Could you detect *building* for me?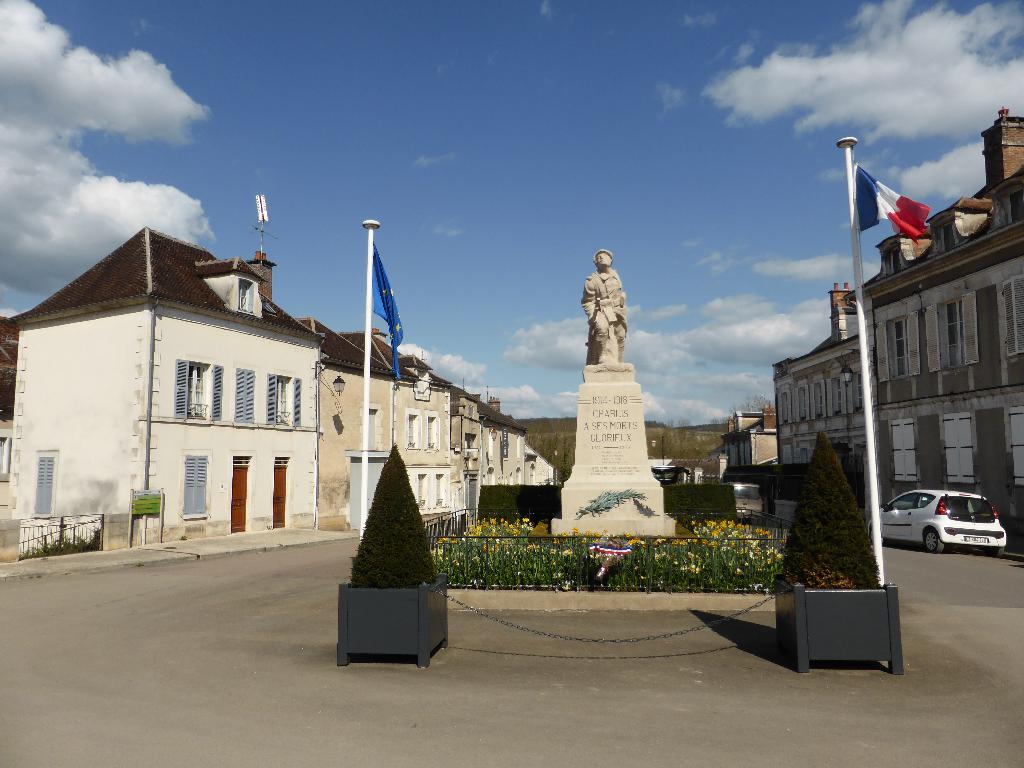
Detection result: x1=845 y1=106 x2=1023 y2=544.
